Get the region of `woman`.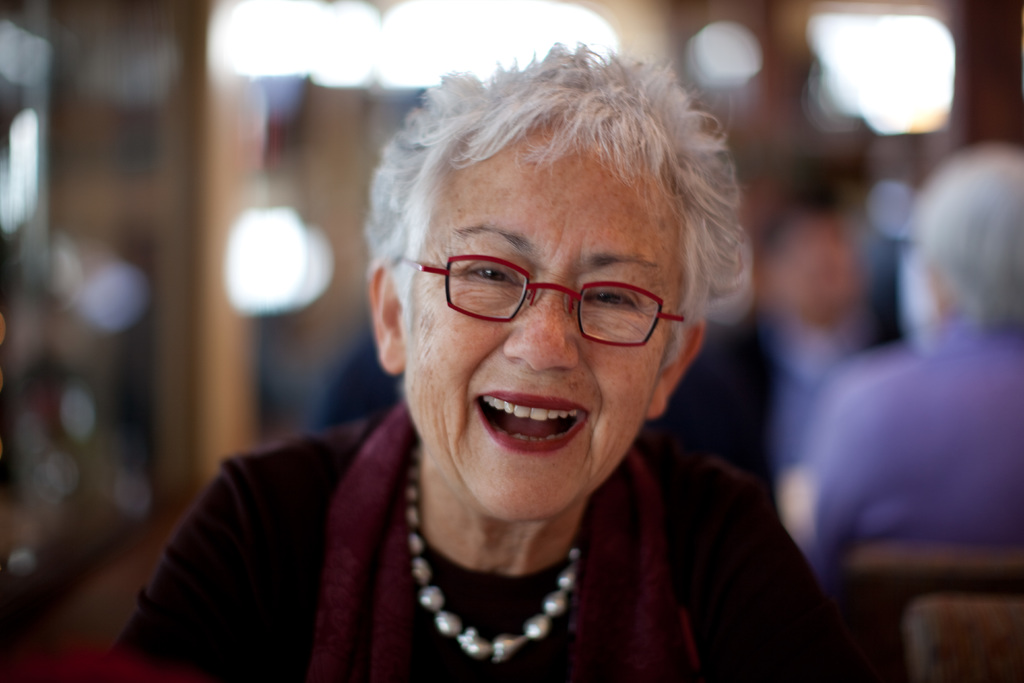
(left=163, top=39, right=851, bottom=675).
